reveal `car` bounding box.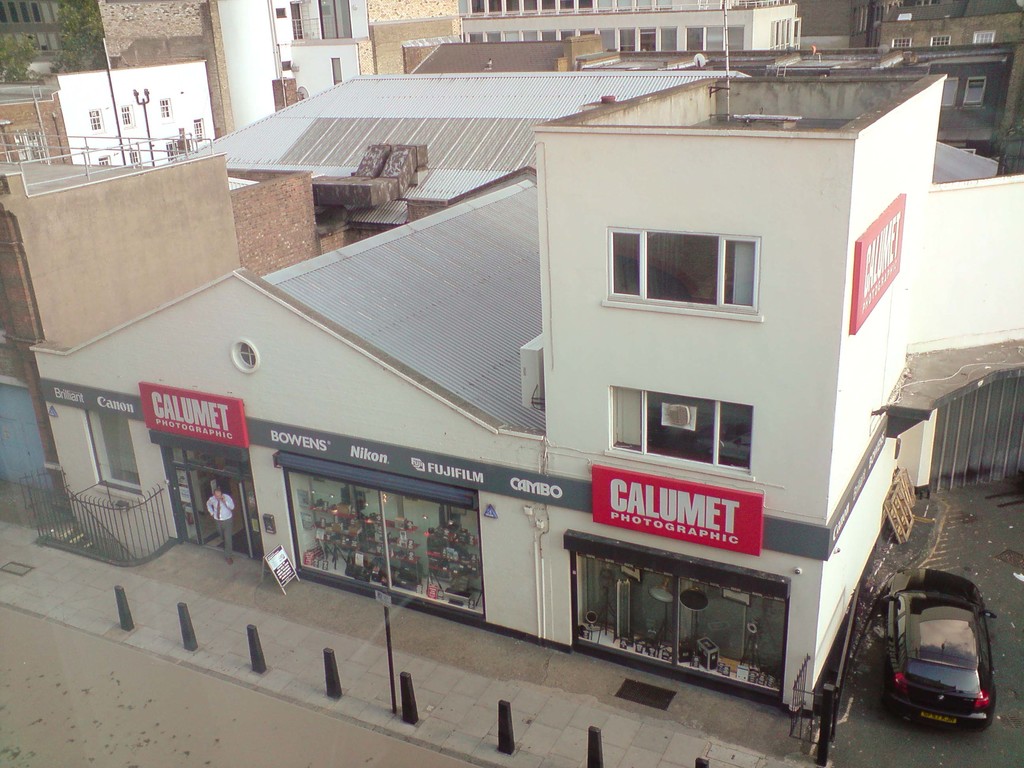
Revealed: l=859, t=588, r=1012, b=748.
